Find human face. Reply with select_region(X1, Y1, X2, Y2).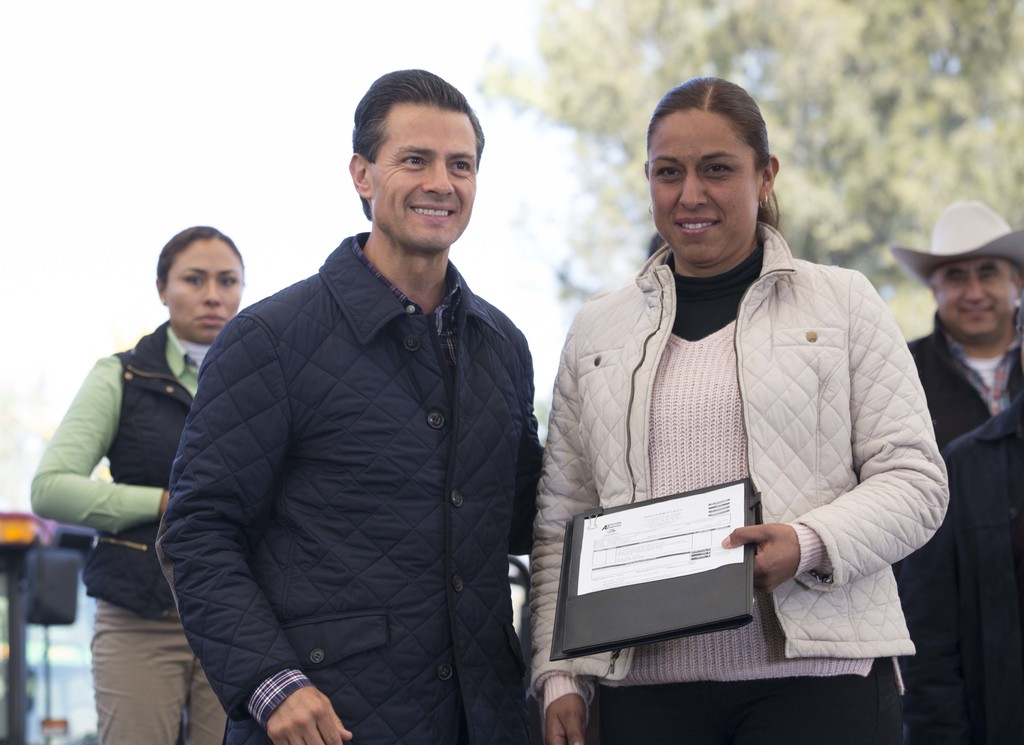
select_region(929, 256, 1023, 339).
